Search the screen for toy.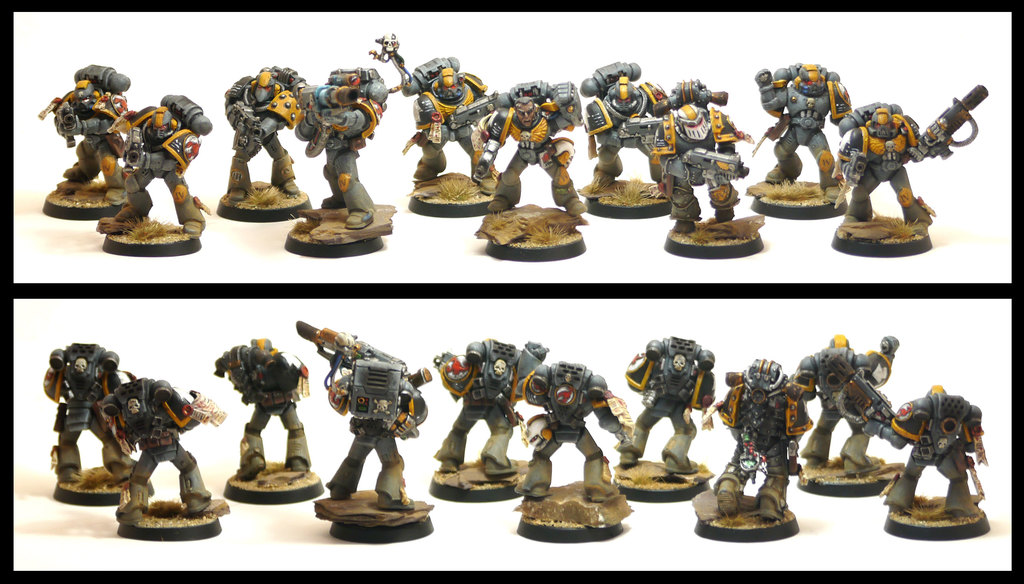
Found at {"left": 585, "top": 61, "right": 670, "bottom": 203}.
